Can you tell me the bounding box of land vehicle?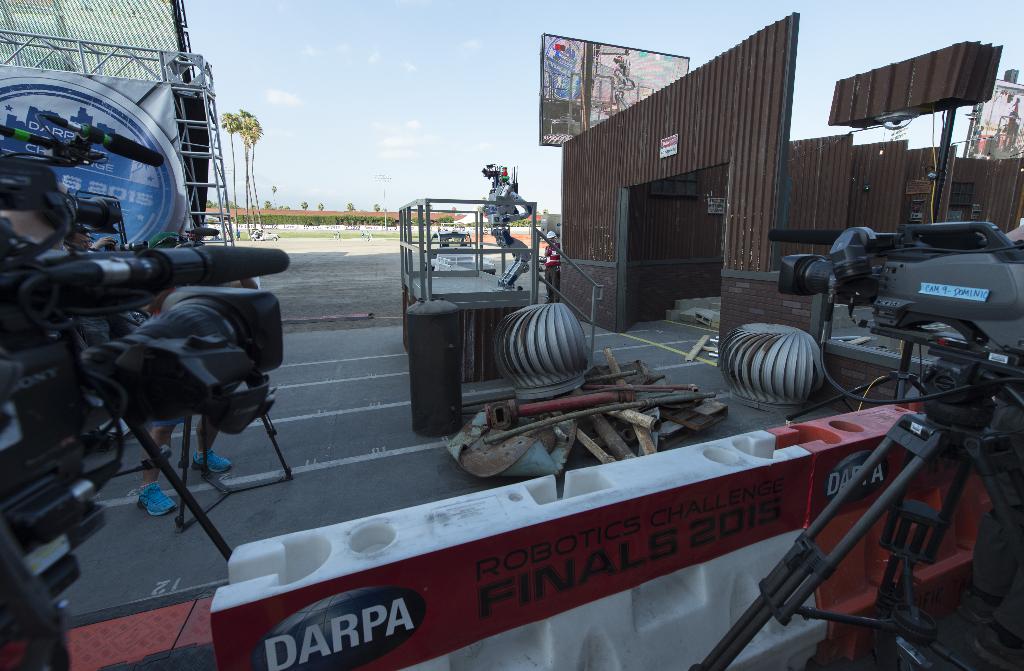
locate(195, 217, 239, 241).
